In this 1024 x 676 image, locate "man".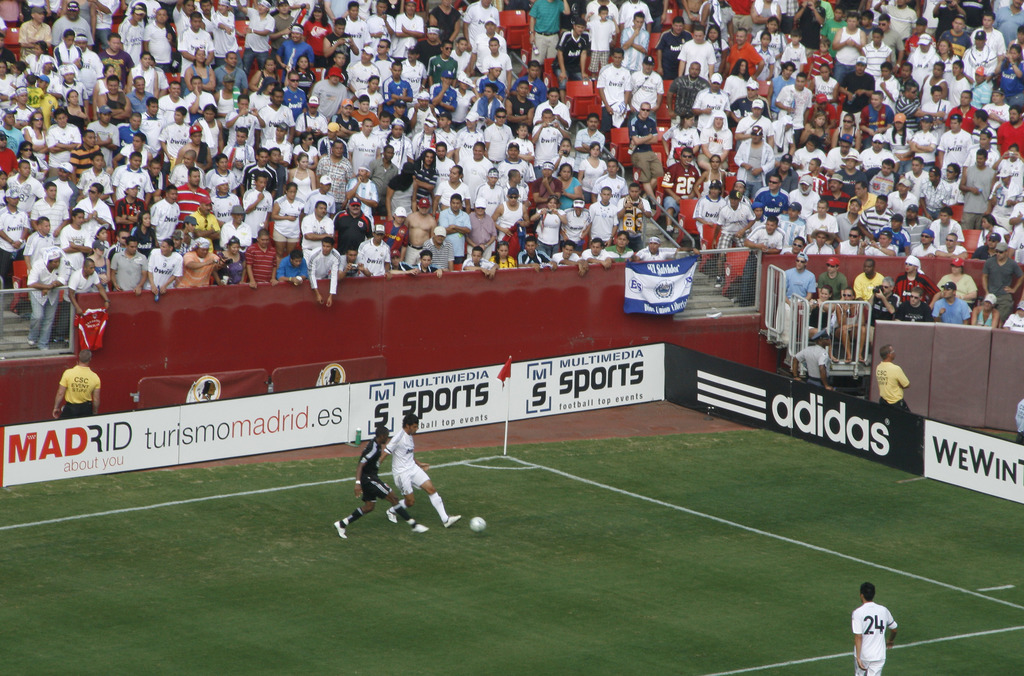
Bounding box: [794,330,834,394].
